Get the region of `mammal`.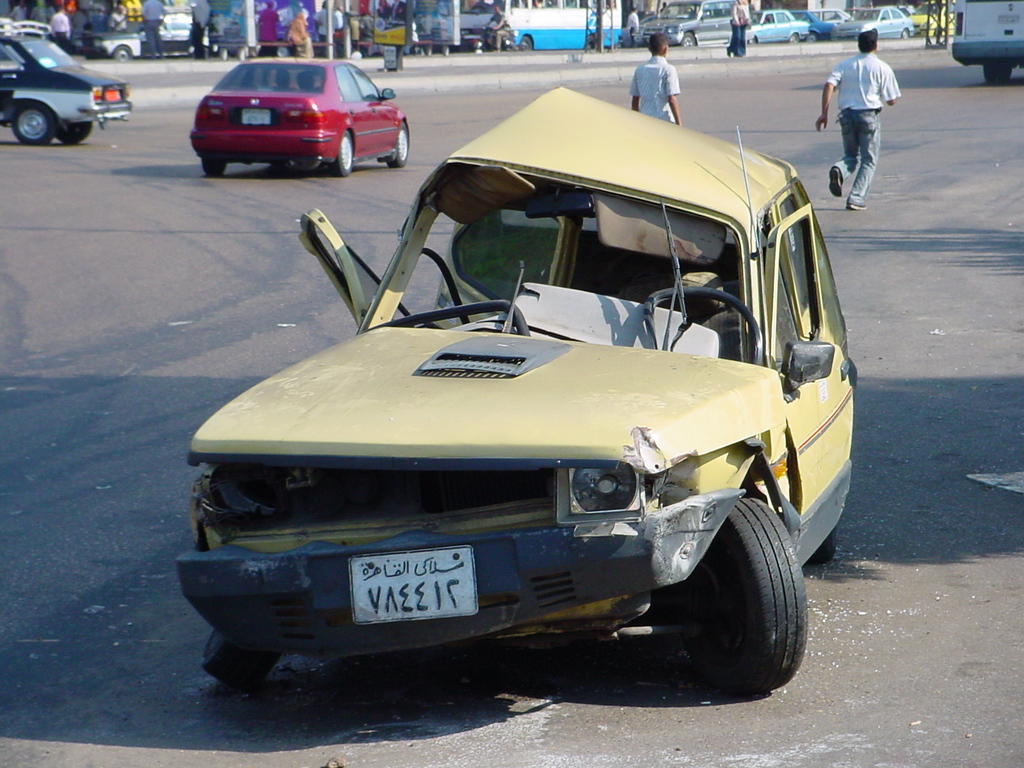
crop(726, 0, 752, 56).
